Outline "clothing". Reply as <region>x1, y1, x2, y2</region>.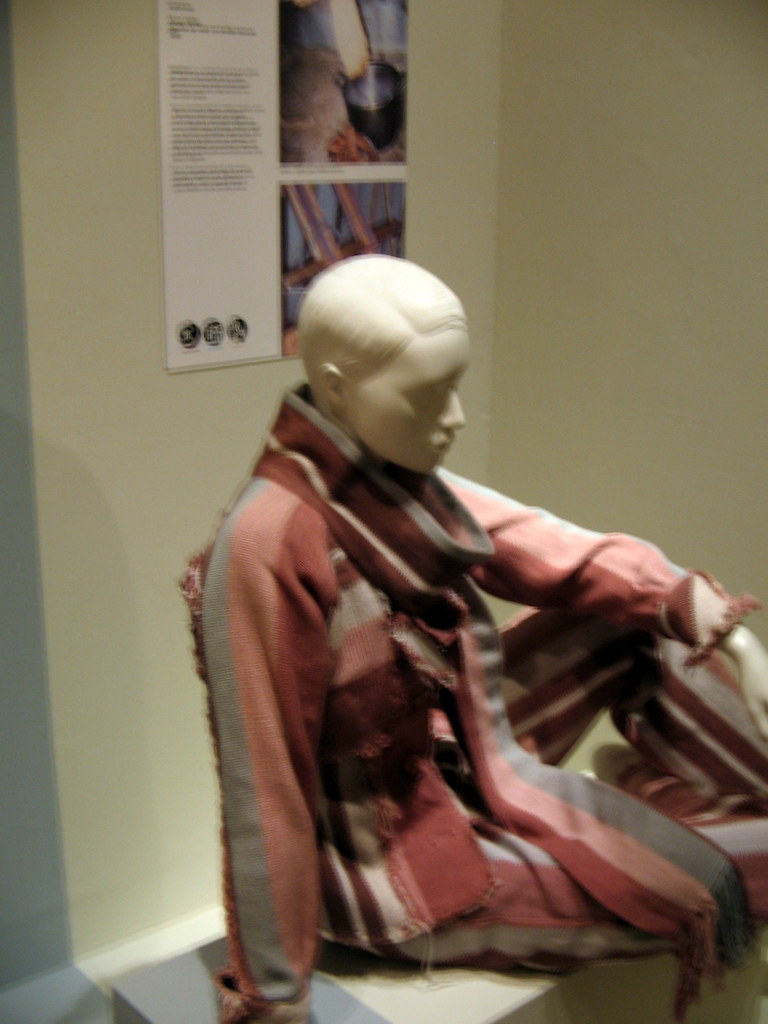
<region>189, 362, 655, 1023</region>.
